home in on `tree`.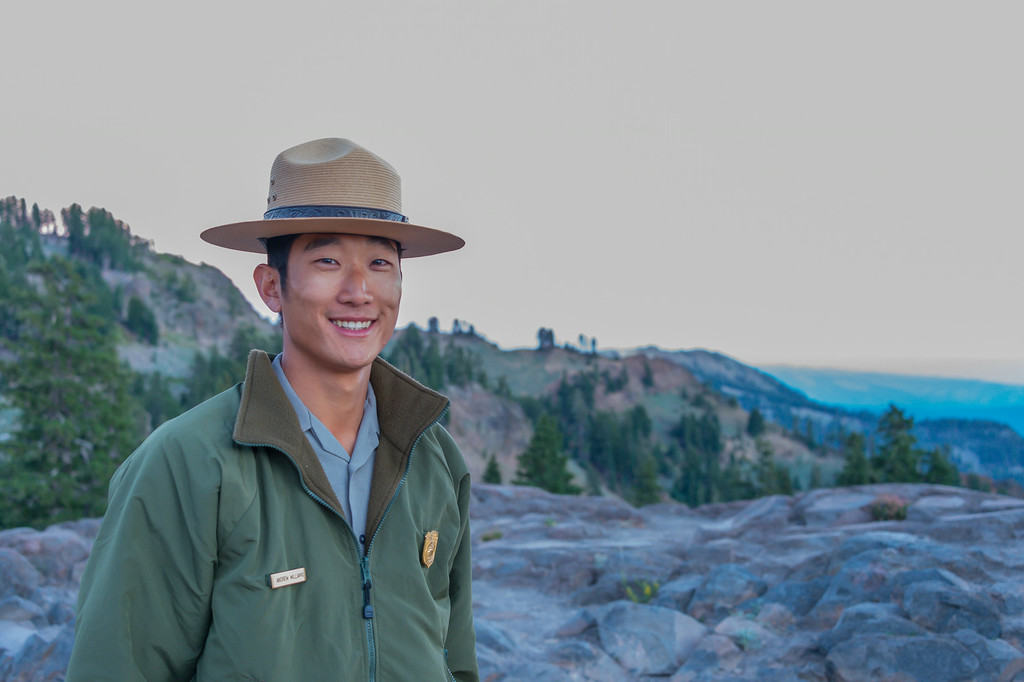
Homed in at bbox=[173, 268, 206, 302].
